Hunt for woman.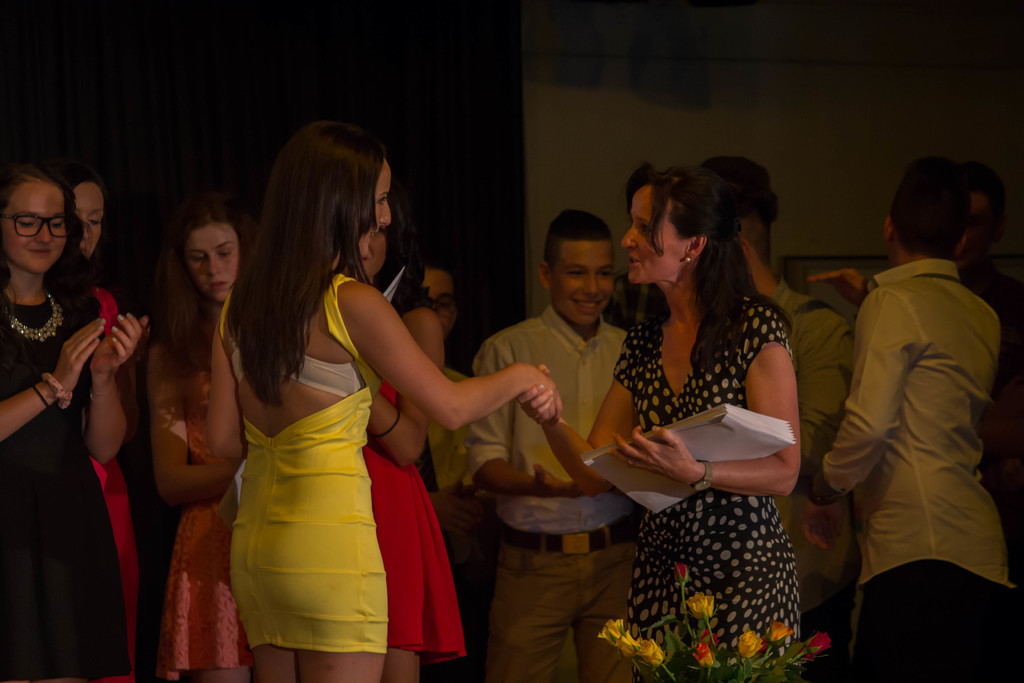
Hunted down at {"left": 513, "top": 168, "right": 799, "bottom": 682}.
